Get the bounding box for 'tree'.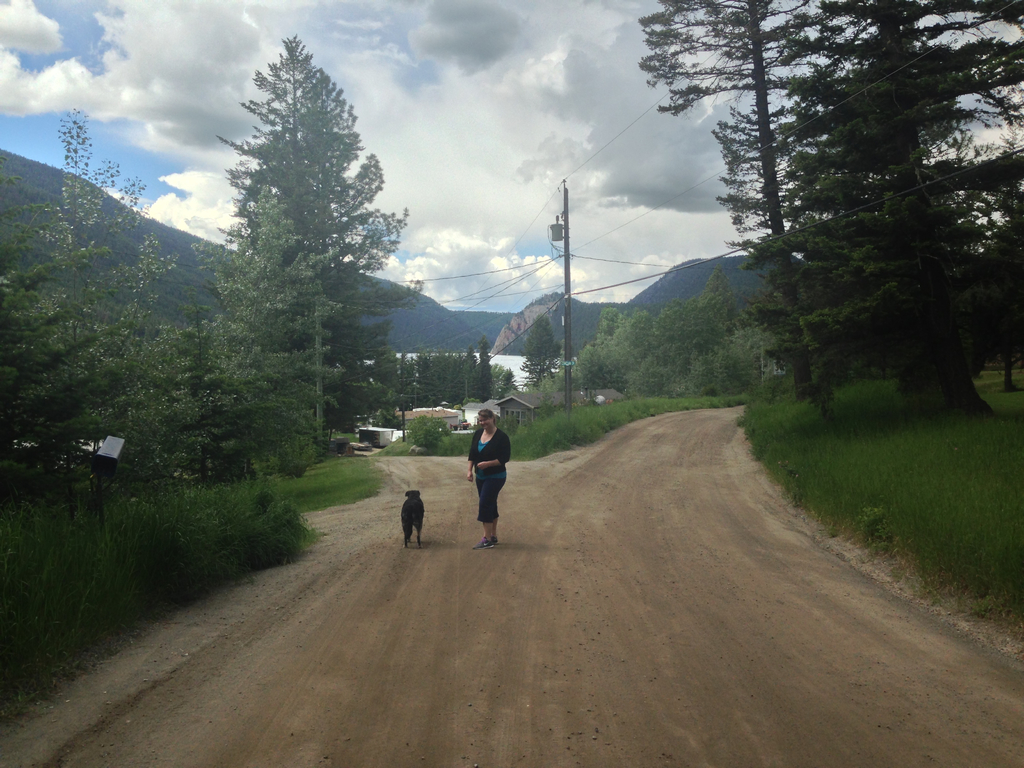
522 314 563 394.
